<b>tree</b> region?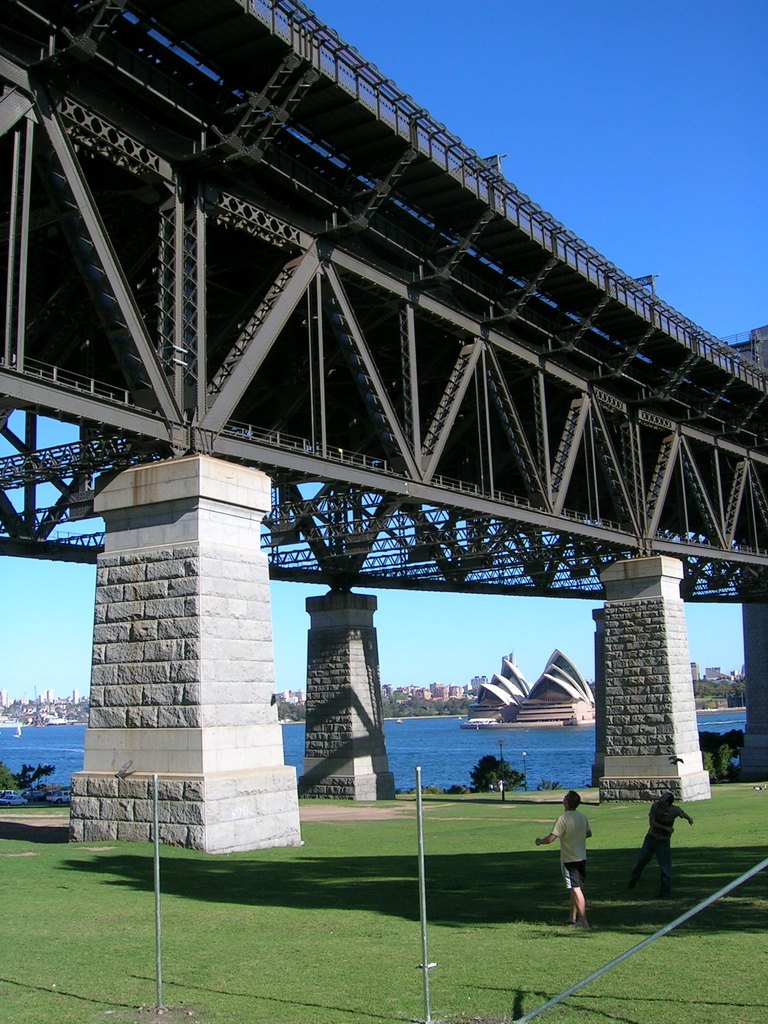
crop(707, 733, 746, 779)
